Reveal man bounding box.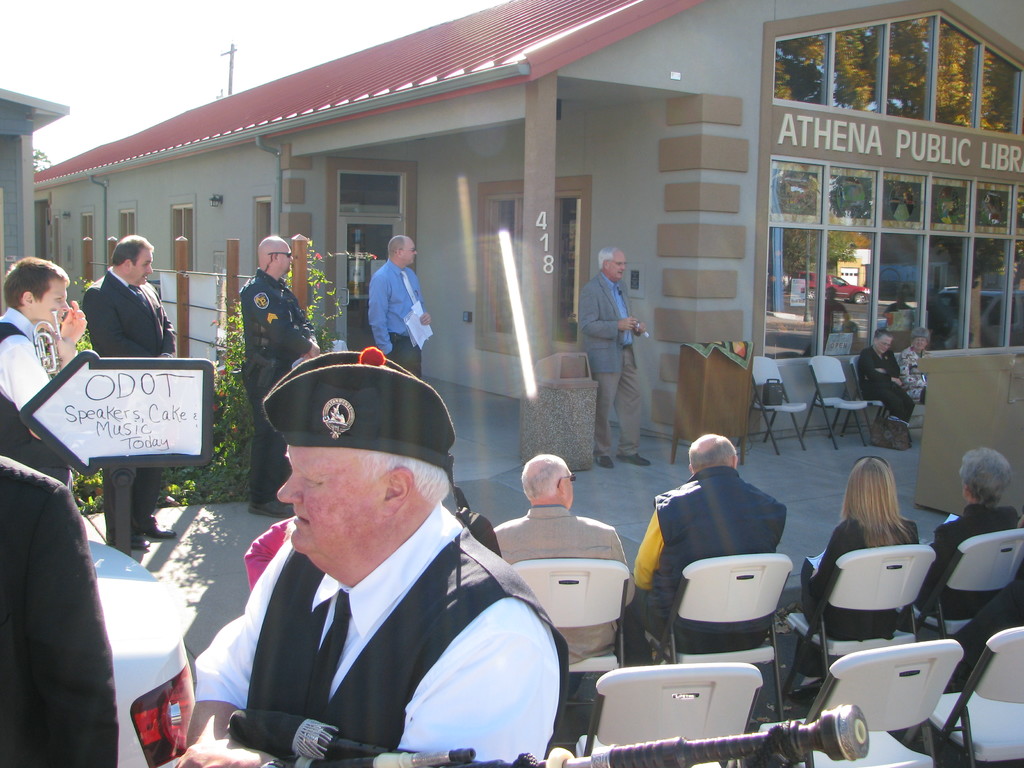
Revealed: (858,330,913,430).
